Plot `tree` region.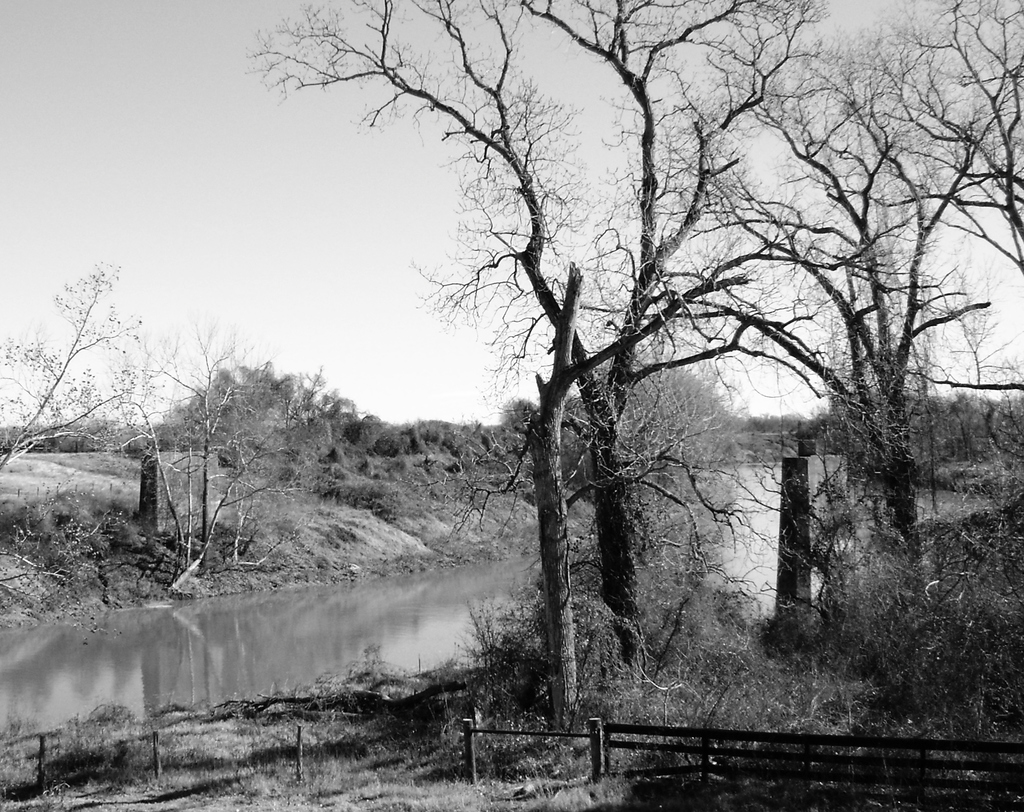
Plotted at 0/254/210/484.
